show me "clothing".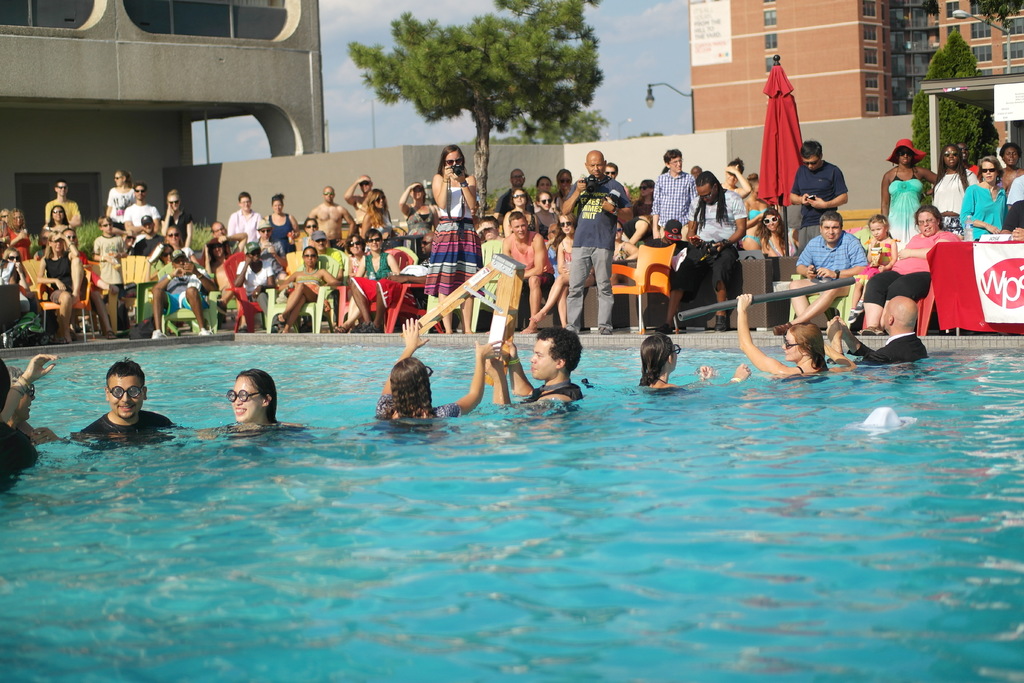
"clothing" is here: 424,172,495,288.
